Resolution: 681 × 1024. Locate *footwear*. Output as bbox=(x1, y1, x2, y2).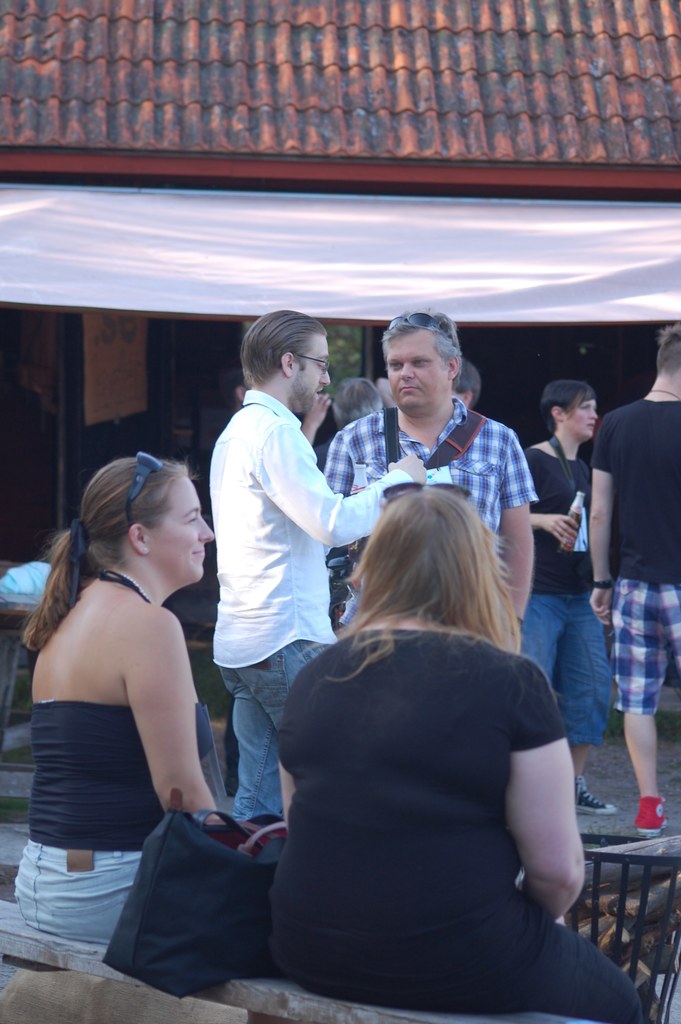
bbox=(628, 792, 664, 836).
